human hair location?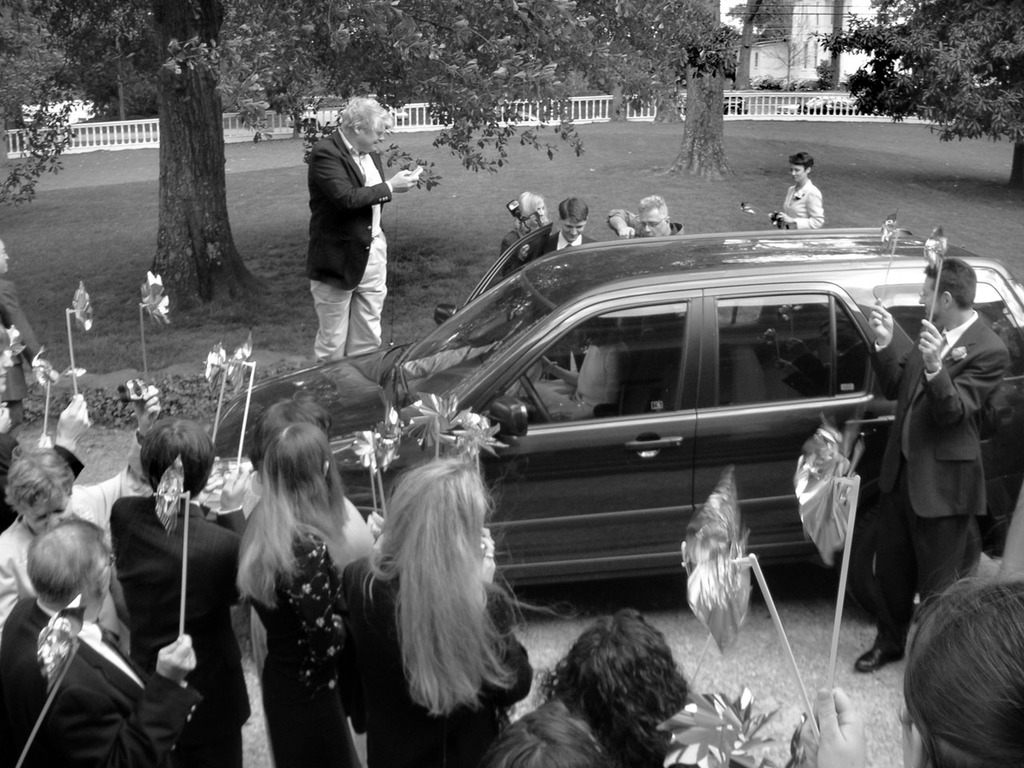
143, 414, 222, 498
